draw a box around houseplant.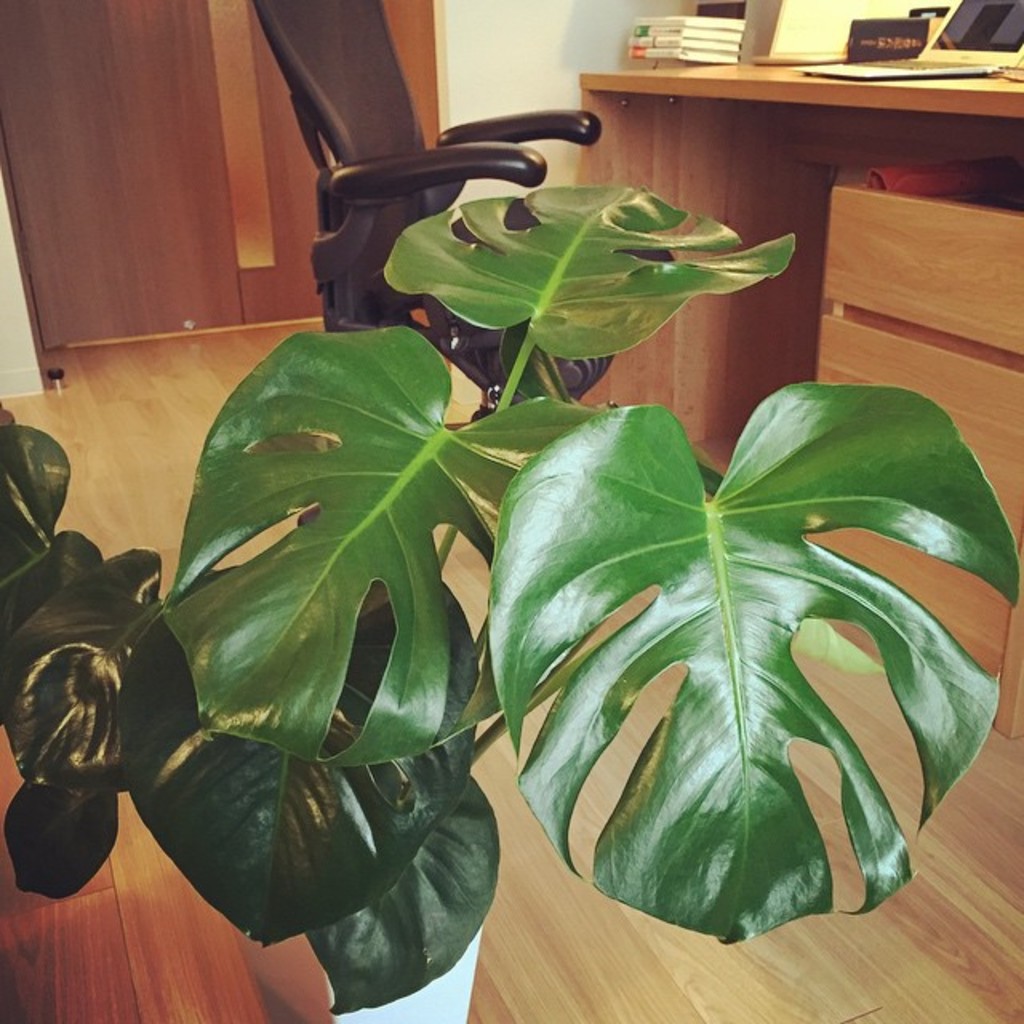
box(0, 178, 1016, 1022).
